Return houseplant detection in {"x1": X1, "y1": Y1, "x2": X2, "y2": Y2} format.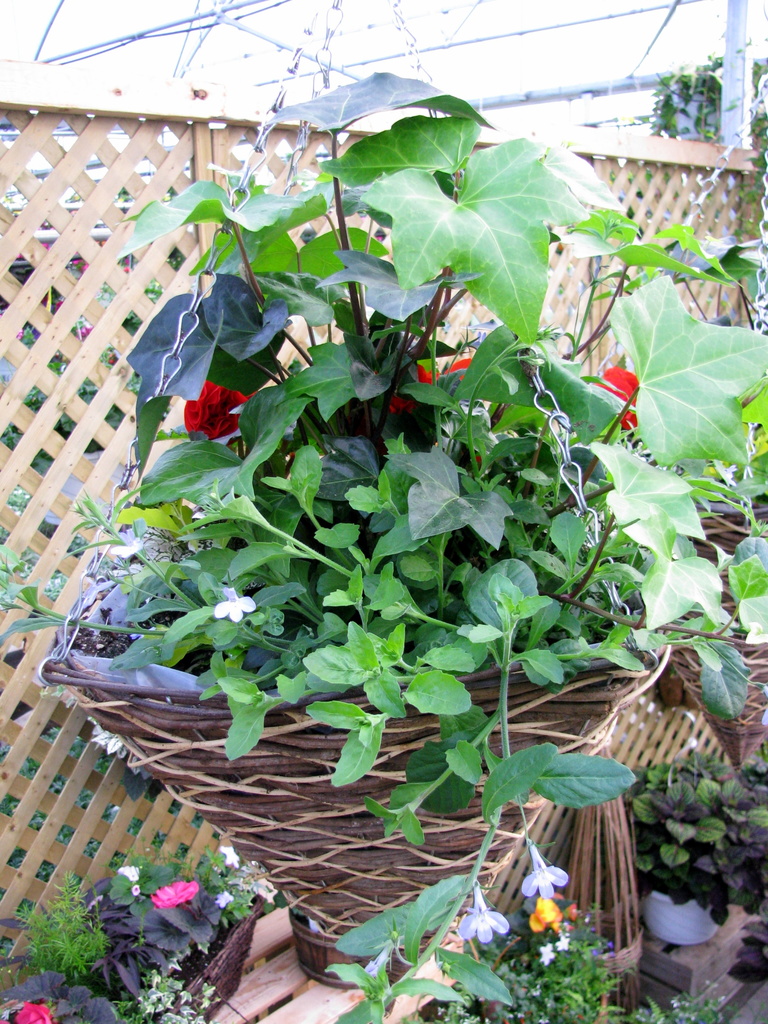
{"x1": 0, "y1": 837, "x2": 284, "y2": 1023}.
